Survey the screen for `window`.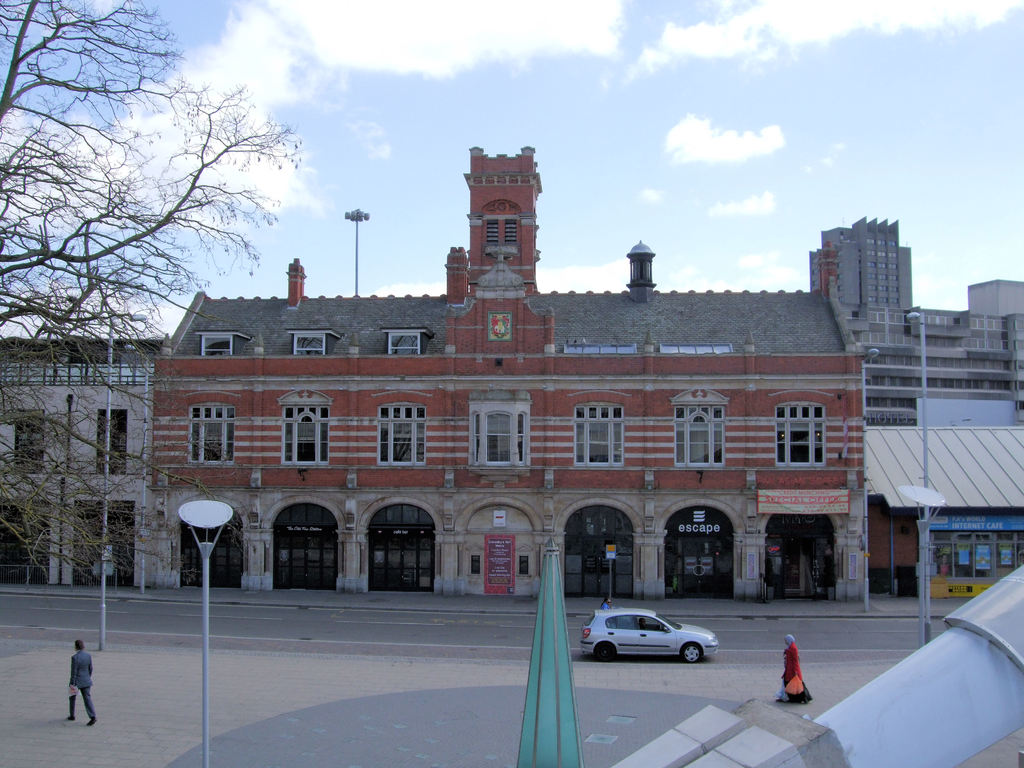
Survey found: pyautogui.locateOnScreen(458, 396, 536, 470).
